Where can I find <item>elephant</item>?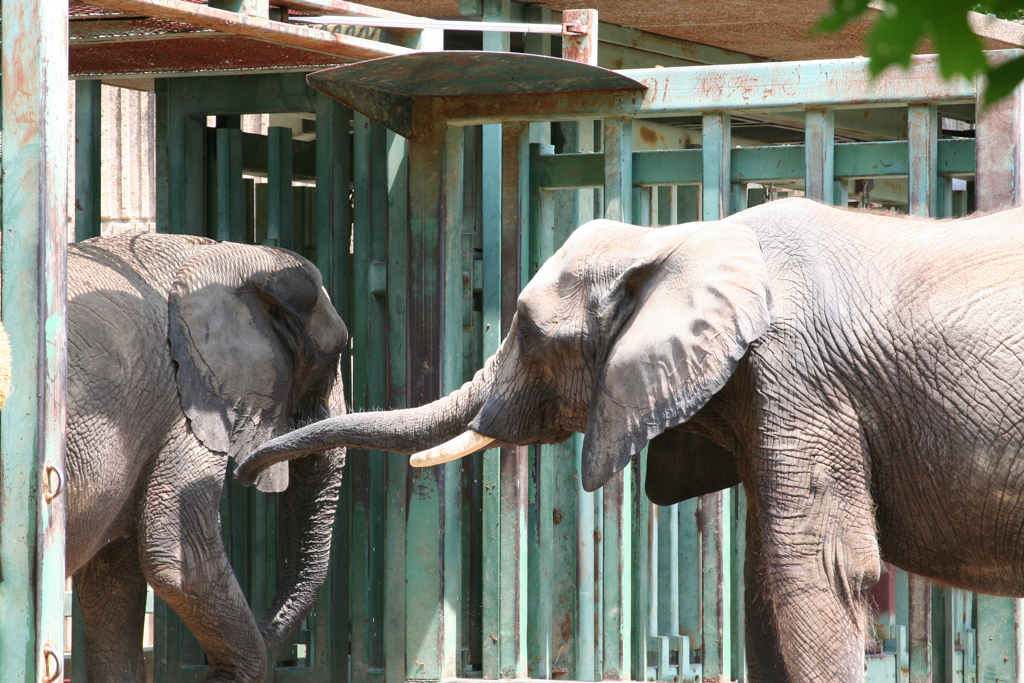
You can find it at box=[41, 209, 368, 681].
